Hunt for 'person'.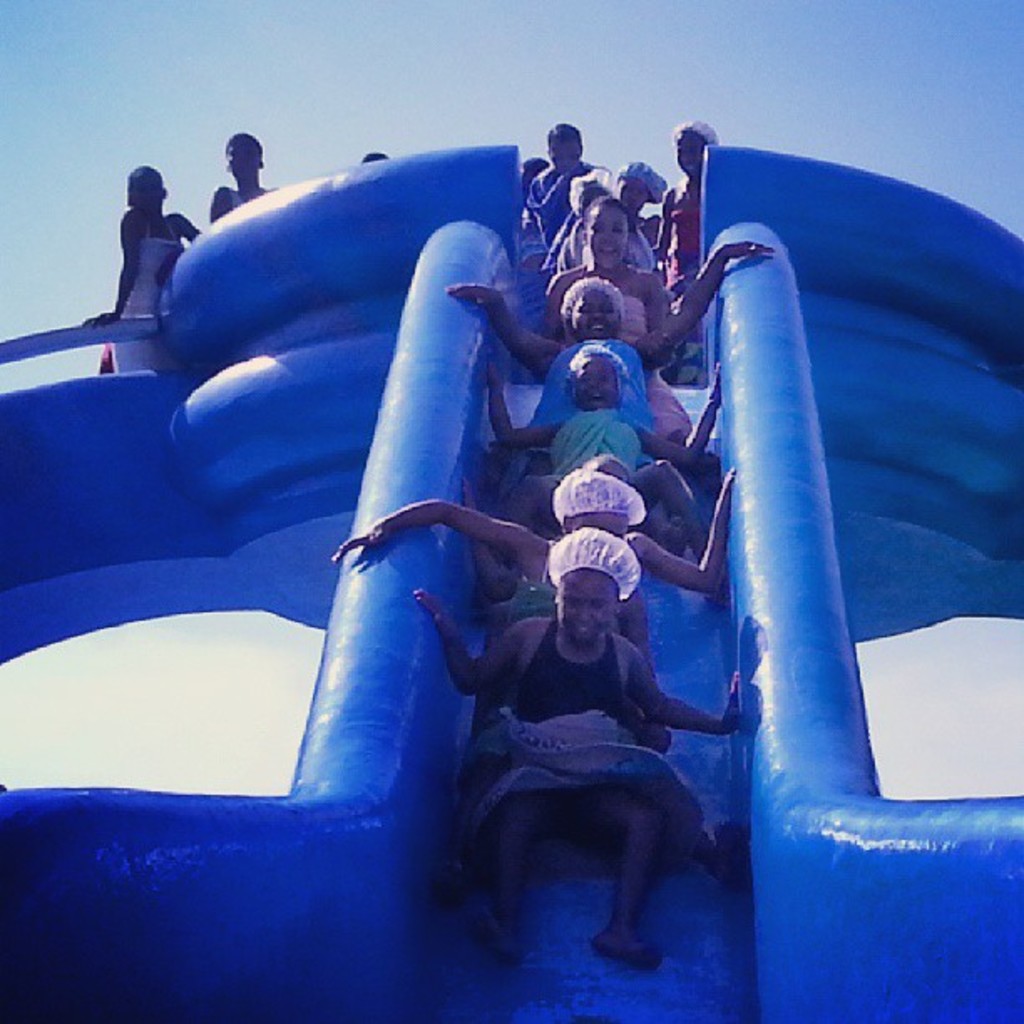
Hunted down at box=[562, 152, 681, 268].
